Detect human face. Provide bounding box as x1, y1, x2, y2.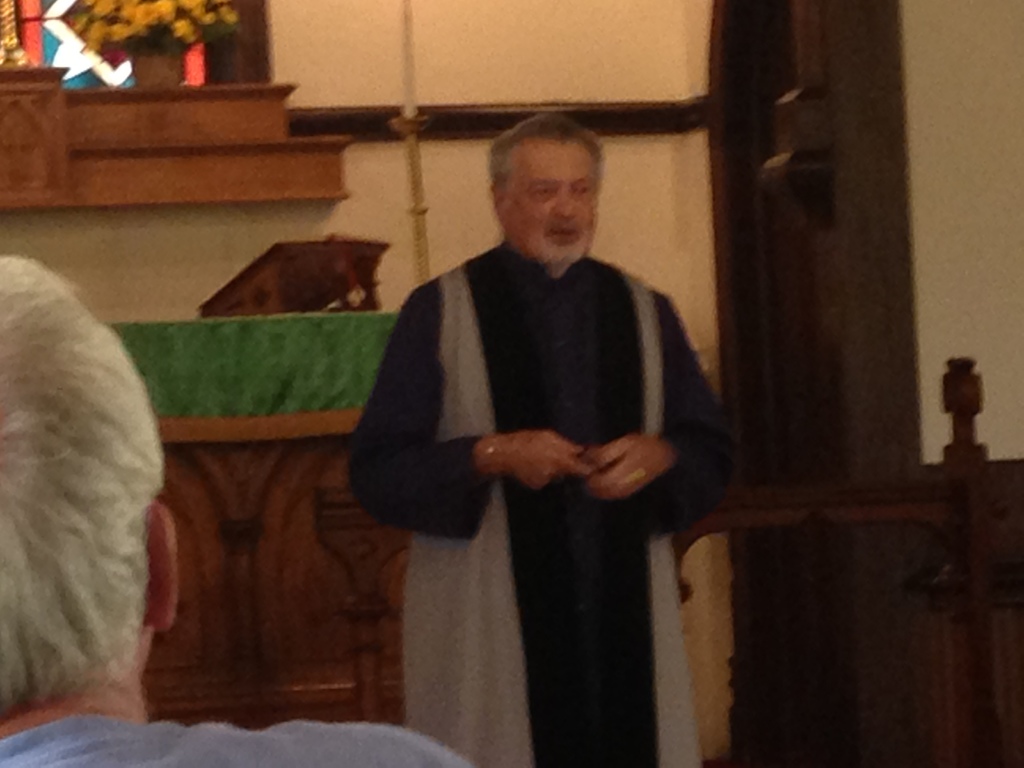
510, 137, 599, 264.
